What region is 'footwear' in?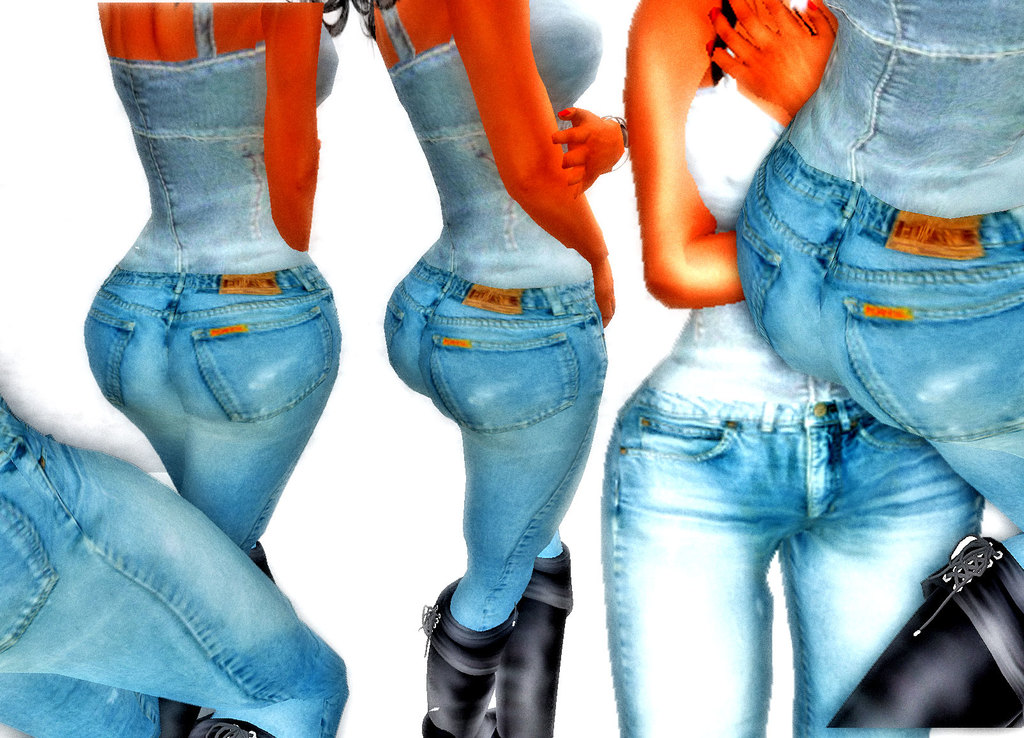
bbox=[495, 542, 575, 737].
